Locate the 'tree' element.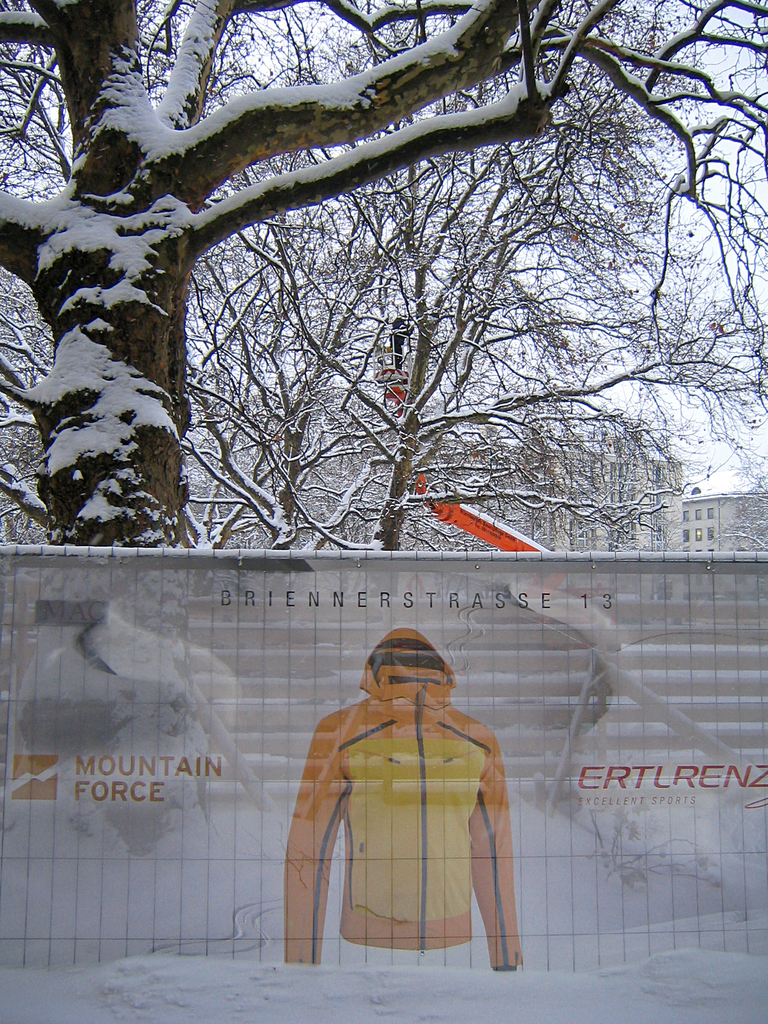
Element bbox: BBox(8, 0, 767, 686).
